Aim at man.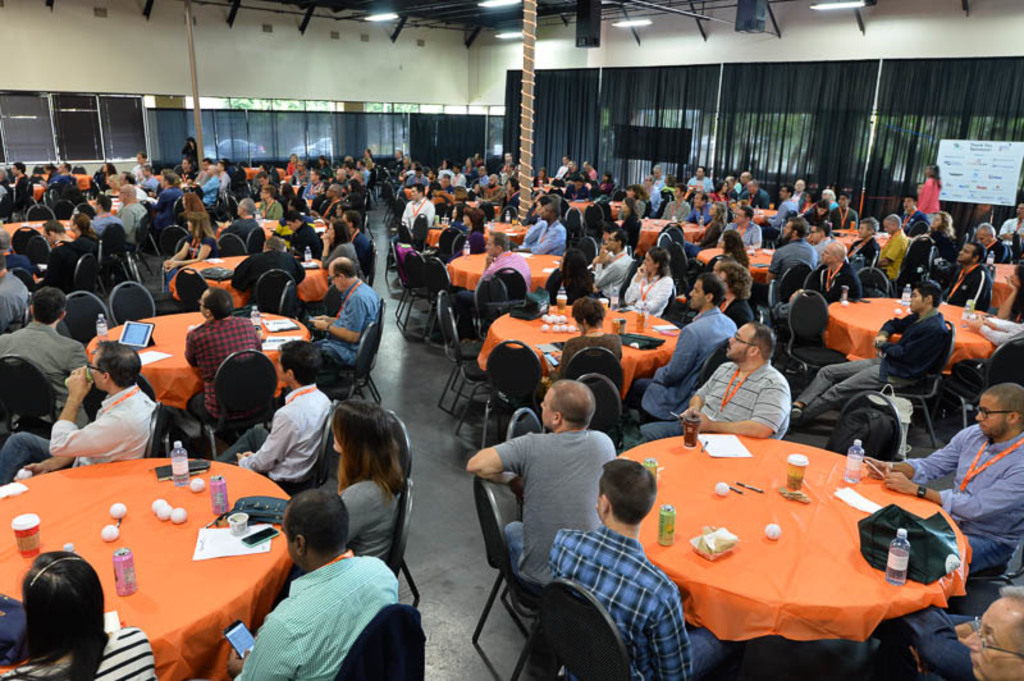
Aimed at <box>298,163,324,198</box>.
